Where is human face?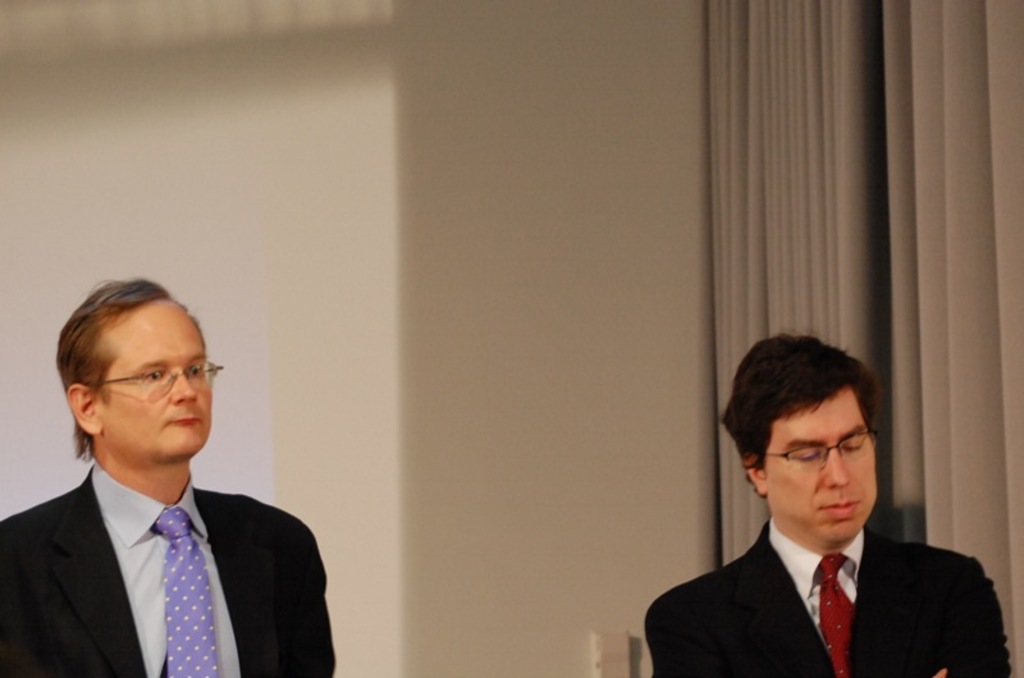
locate(96, 299, 215, 458).
